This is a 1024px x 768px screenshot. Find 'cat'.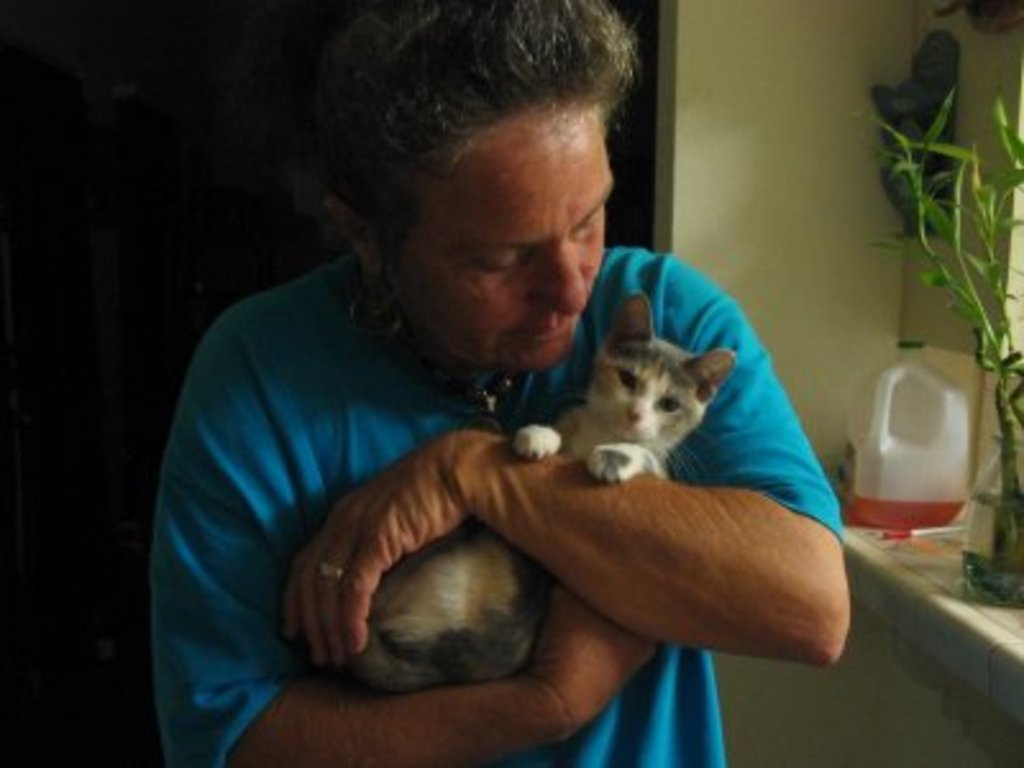
Bounding box: bbox(338, 289, 742, 704).
